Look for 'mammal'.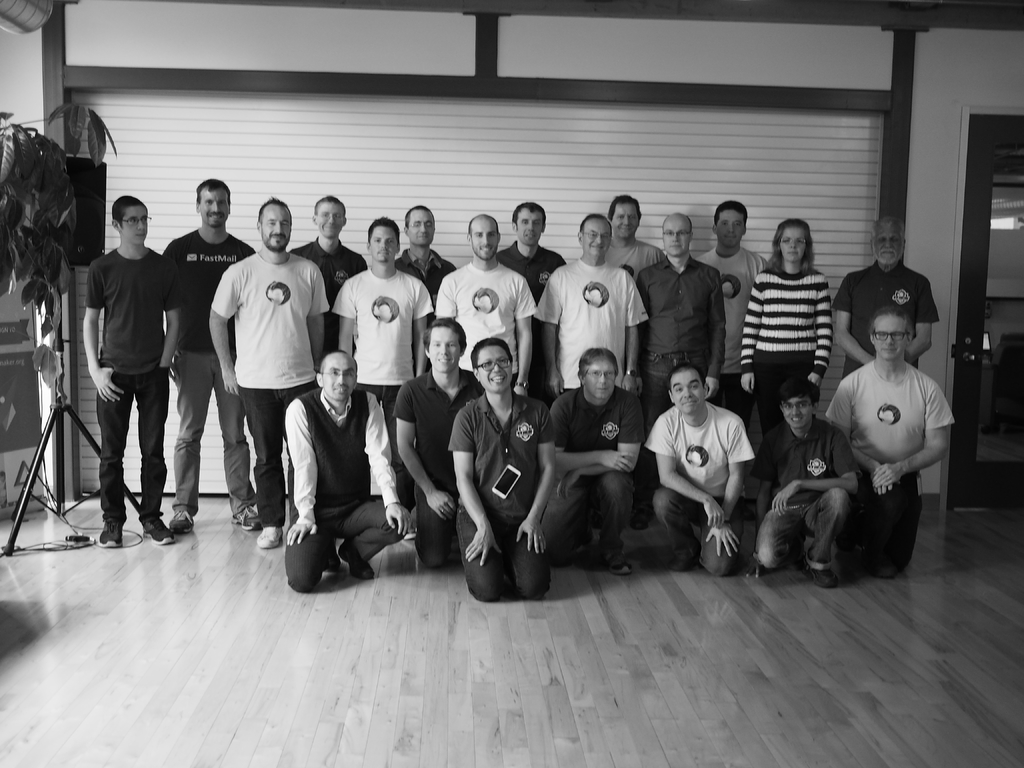
Found: (499,198,564,303).
